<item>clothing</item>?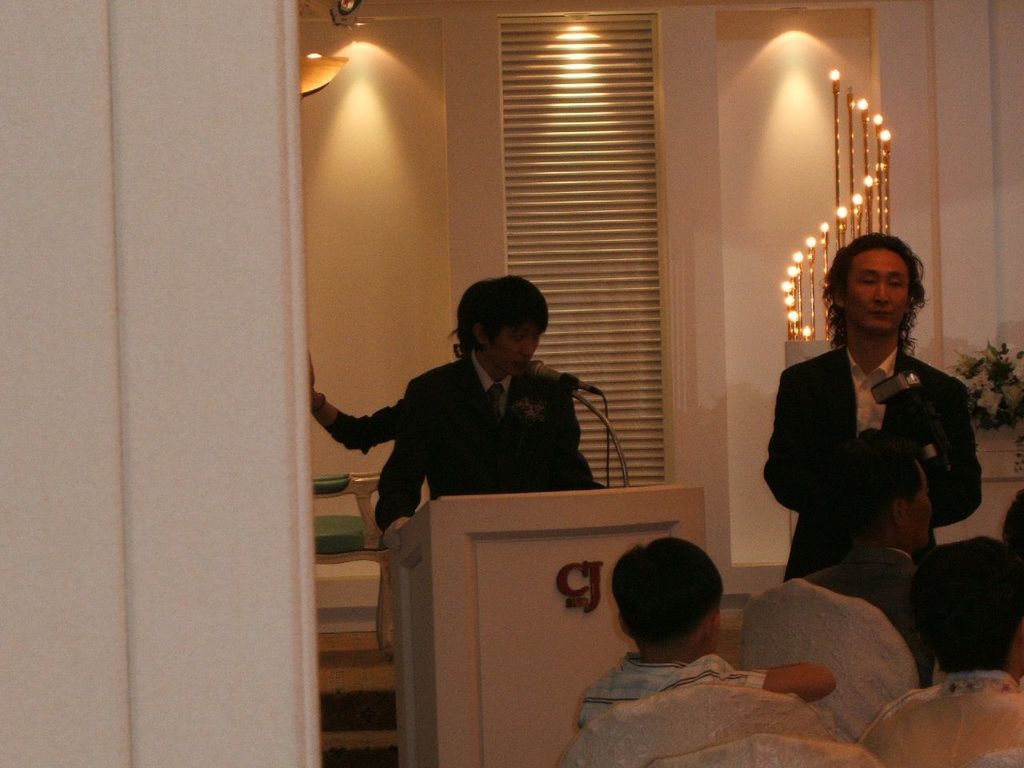
{"x1": 764, "y1": 346, "x2": 979, "y2": 578}
